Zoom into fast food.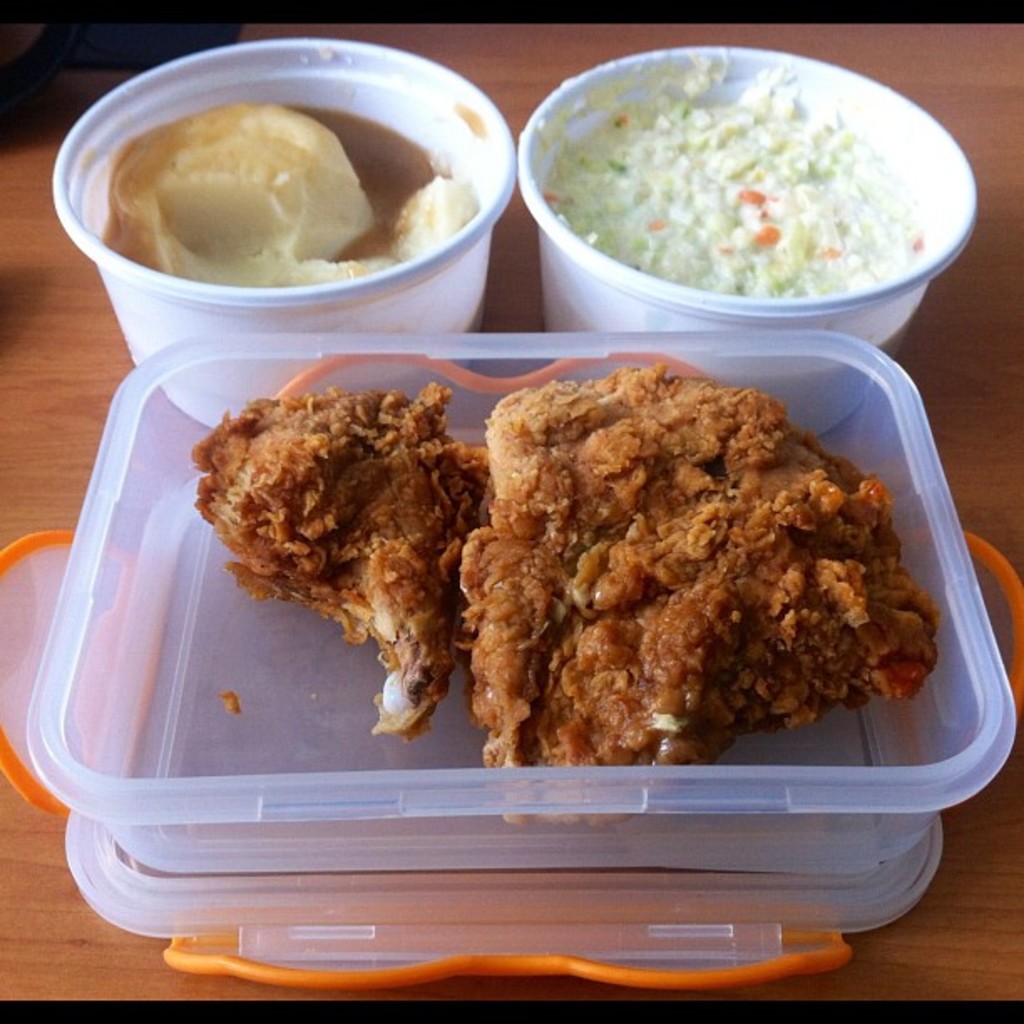
Zoom target: bbox=[388, 350, 934, 790].
